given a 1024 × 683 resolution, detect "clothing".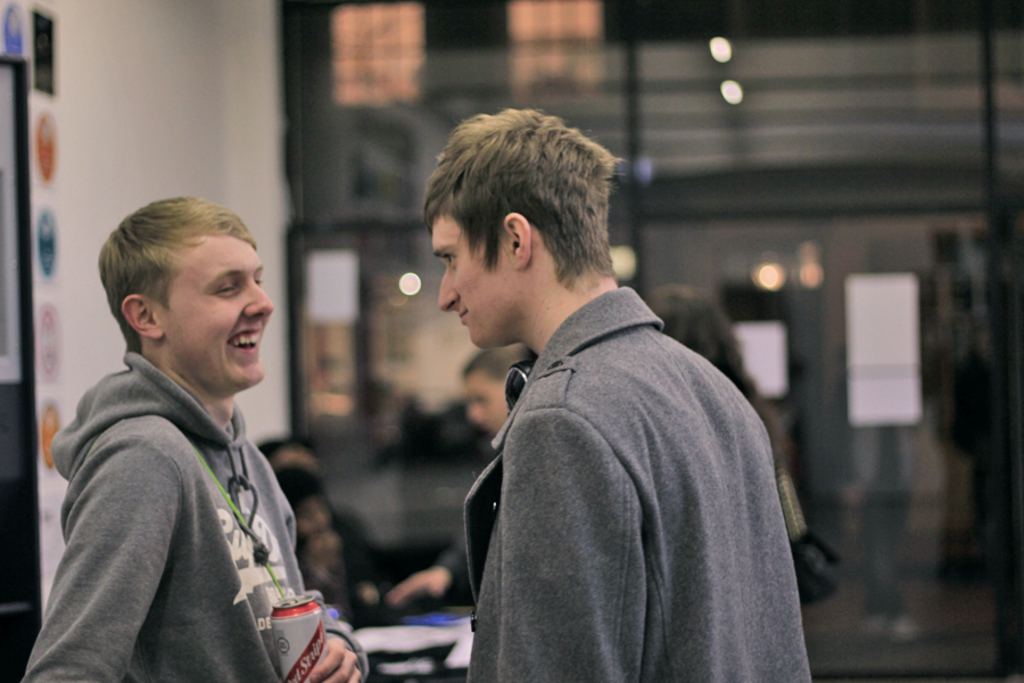
(left=437, top=542, right=474, bottom=576).
